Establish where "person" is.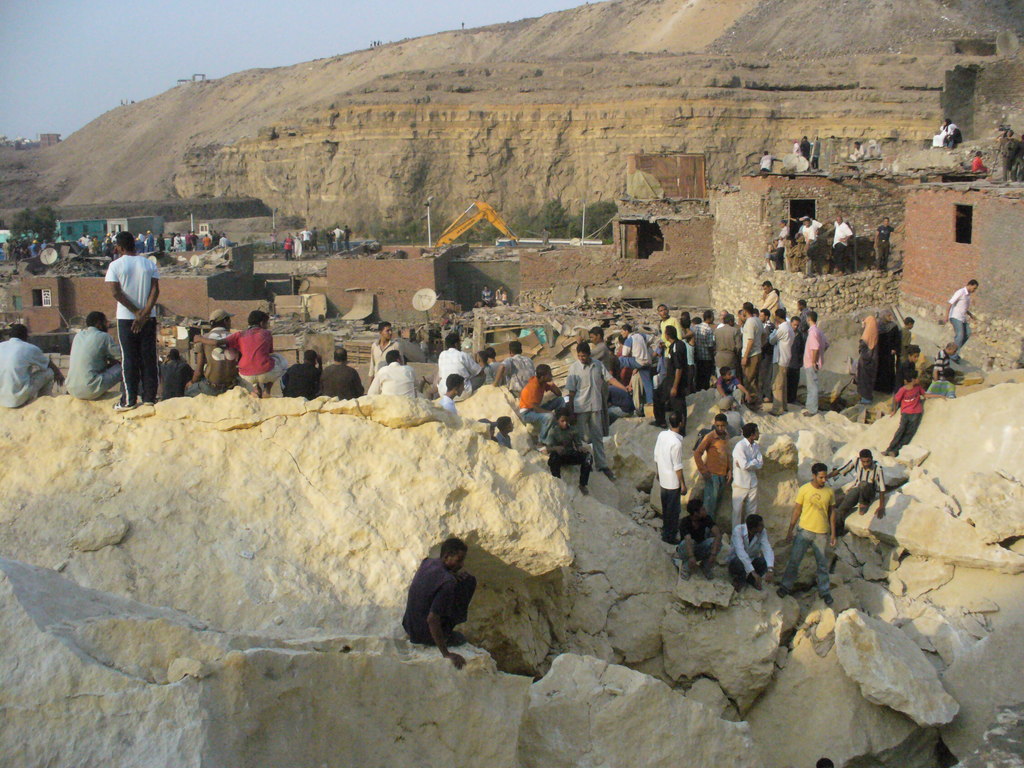
Established at <box>104,231,115,252</box>.
